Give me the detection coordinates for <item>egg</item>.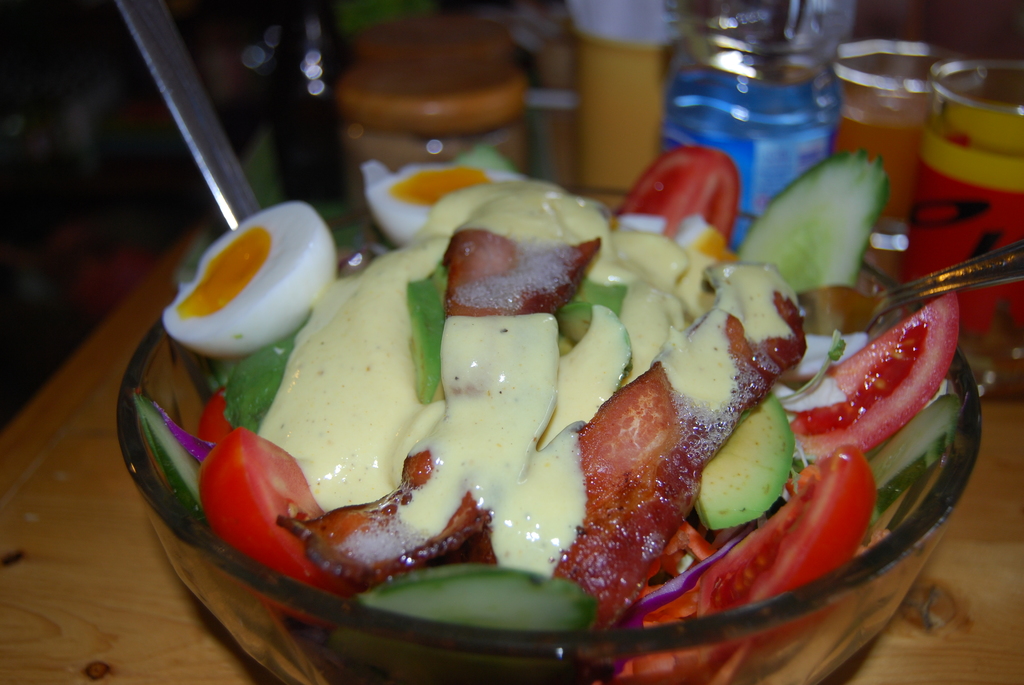
Rect(364, 159, 527, 251).
